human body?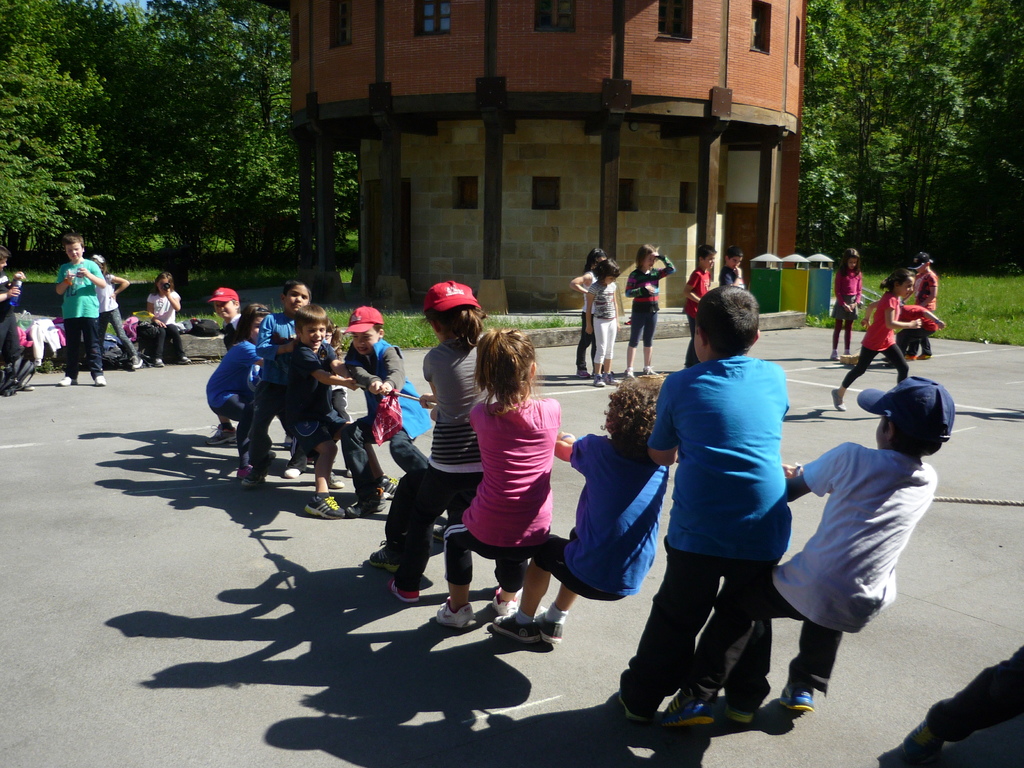
<bbox>566, 273, 610, 380</bbox>
